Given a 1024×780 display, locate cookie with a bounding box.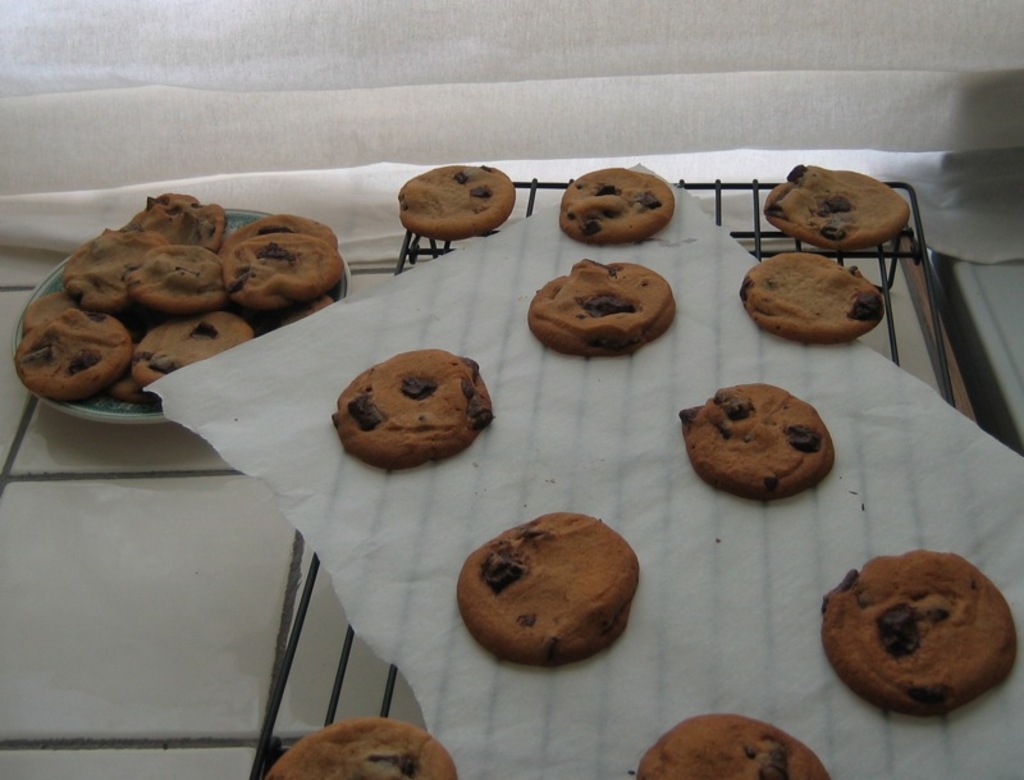
Located: pyautogui.locateOnScreen(640, 707, 829, 779).
